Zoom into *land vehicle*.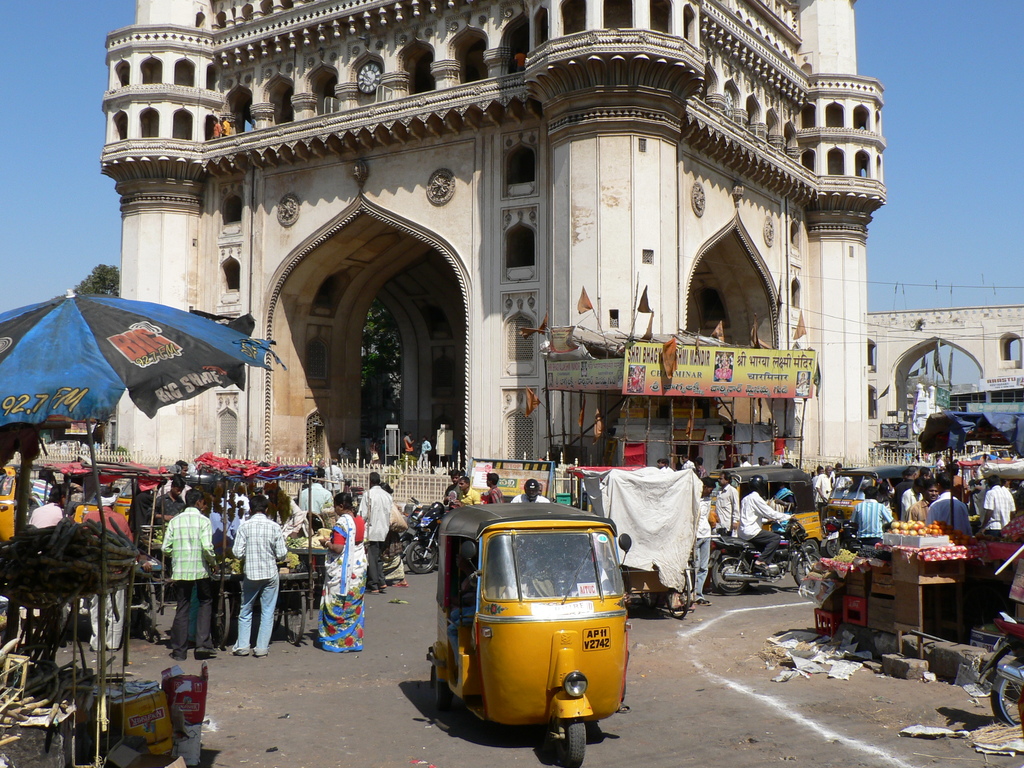
Zoom target: 61/477/172/639.
